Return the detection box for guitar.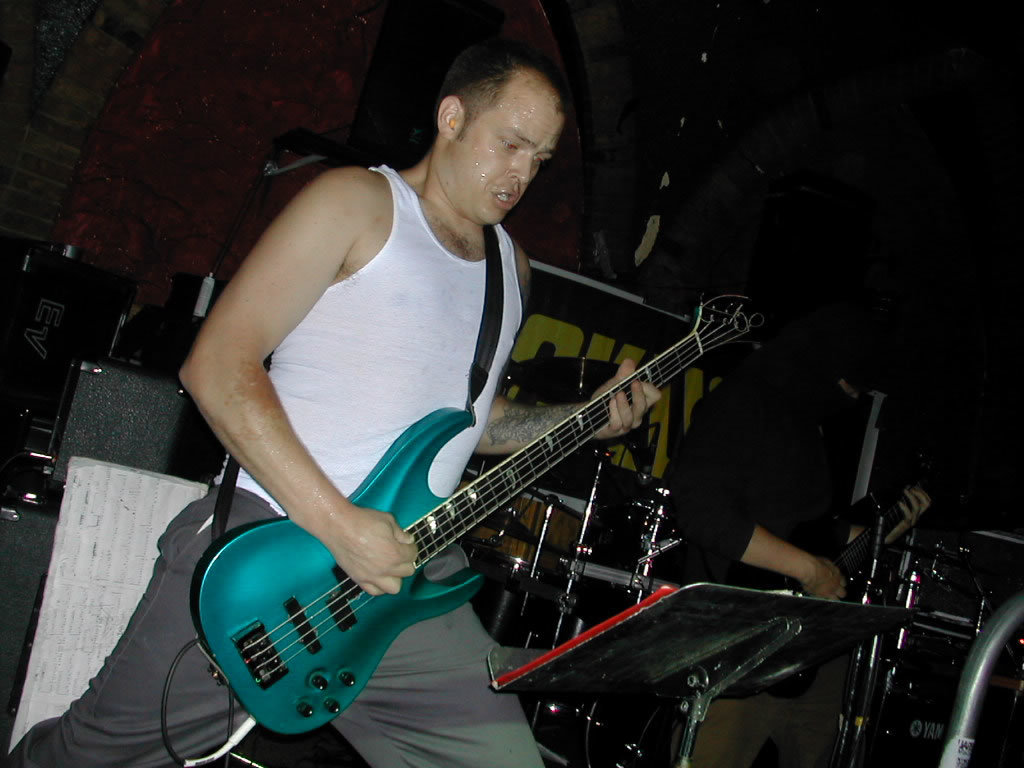
rect(189, 295, 785, 737).
